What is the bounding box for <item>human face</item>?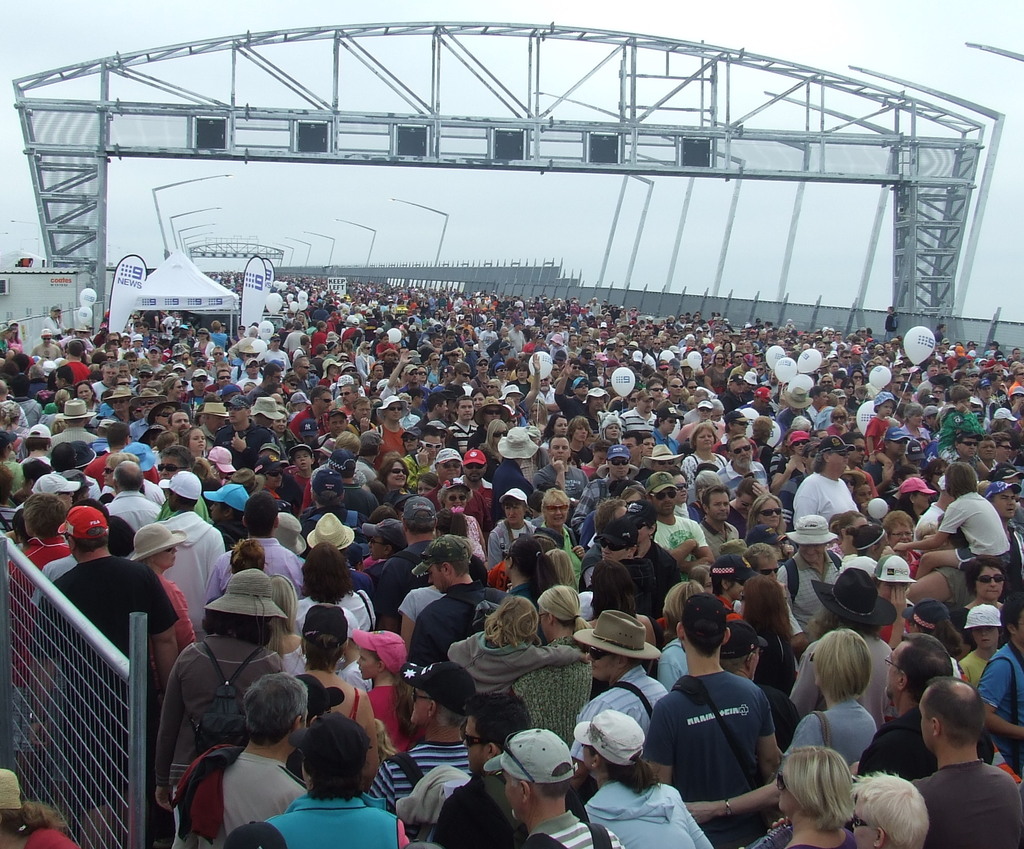
select_region(440, 462, 460, 479).
